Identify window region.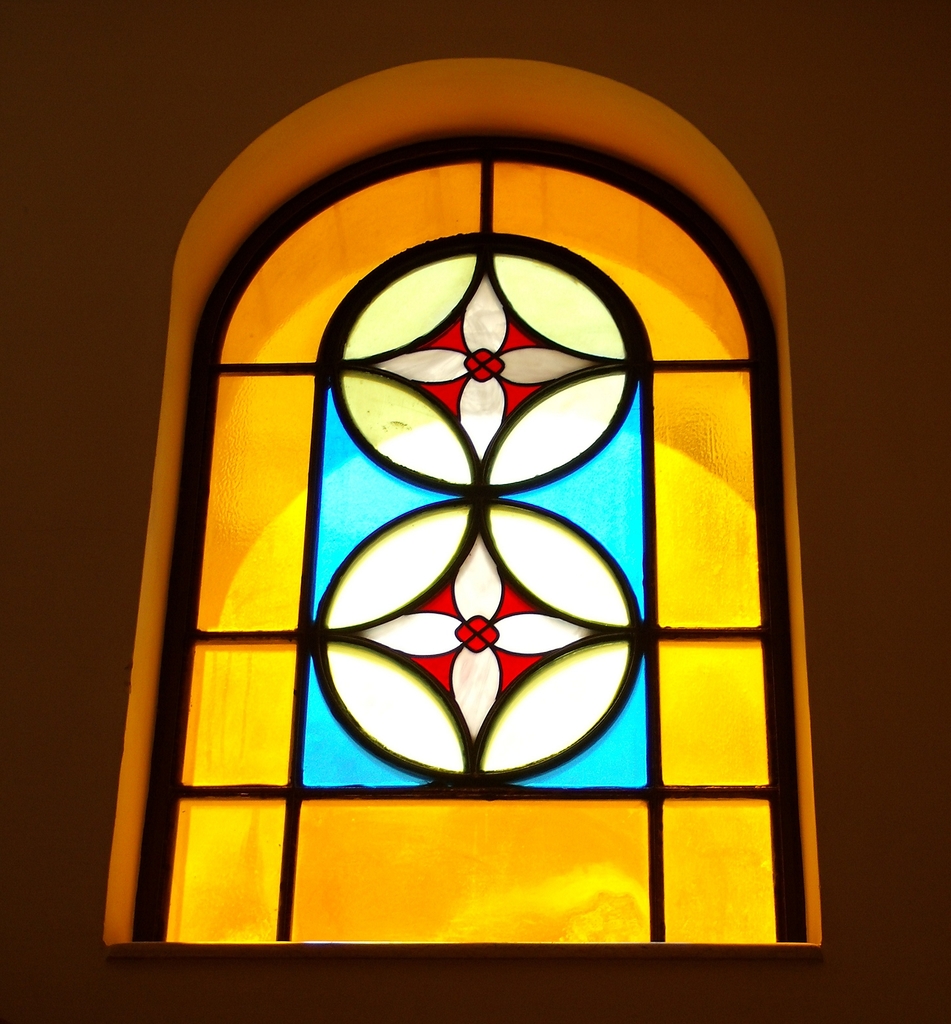
Region: 145,90,845,968.
